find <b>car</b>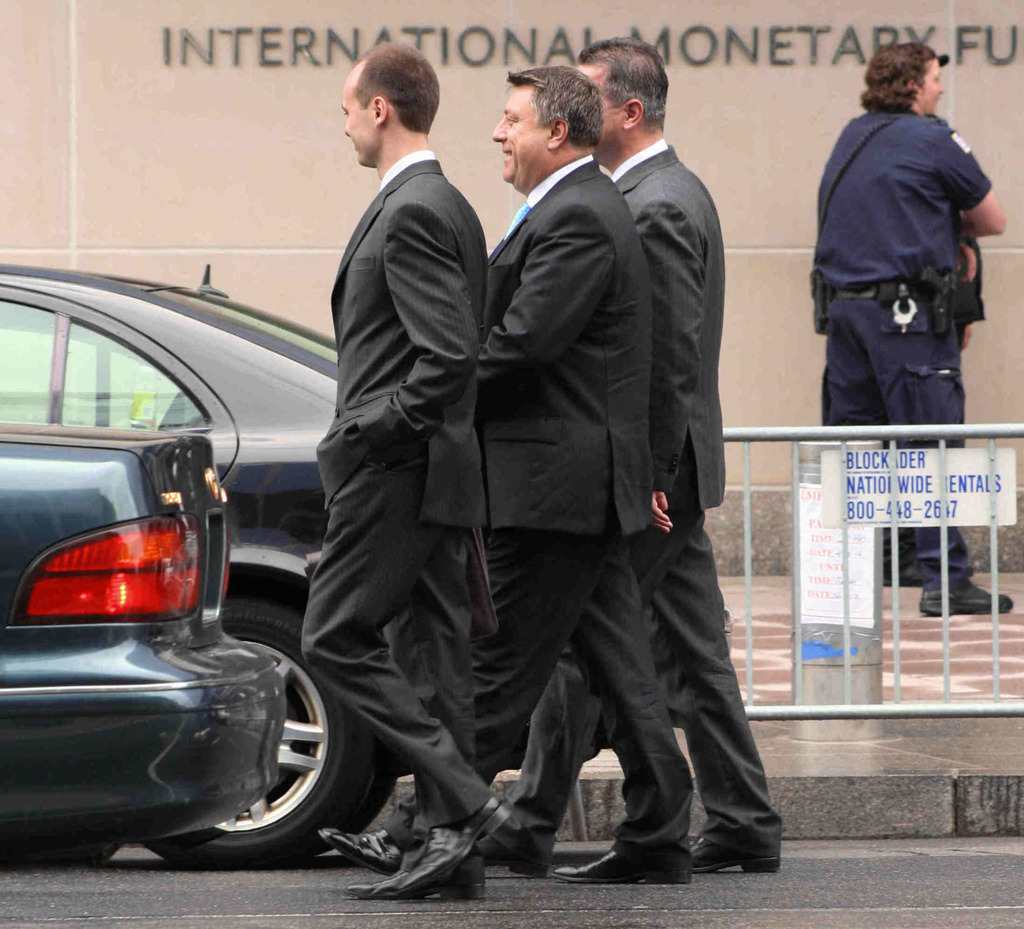
(x1=0, y1=258, x2=346, y2=861)
